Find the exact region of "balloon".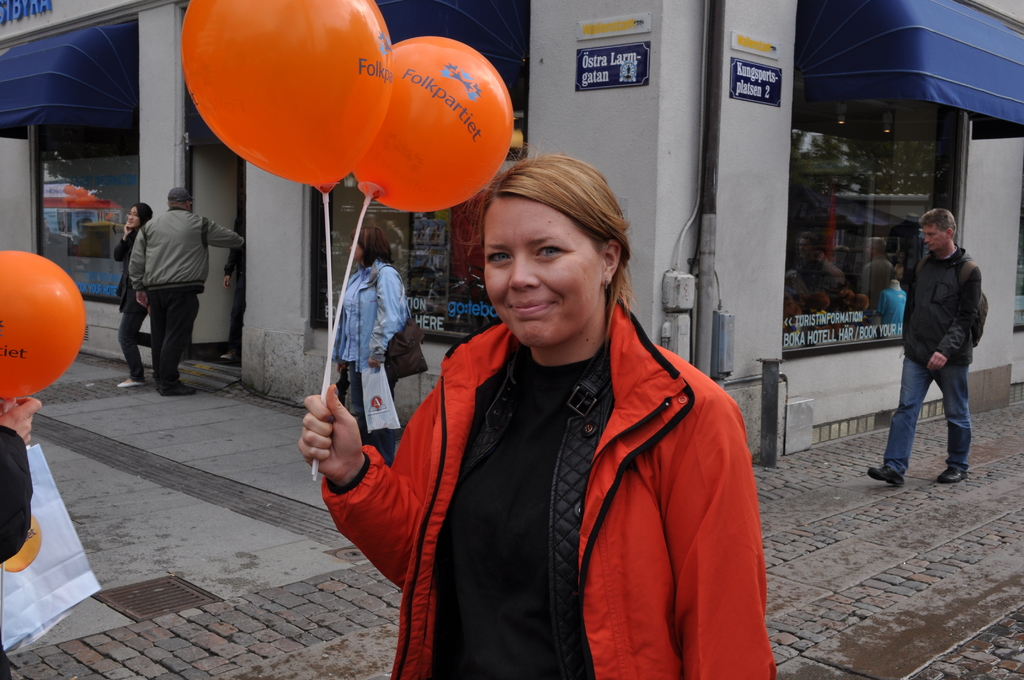
Exact region: (x1=342, y1=36, x2=515, y2=211).
